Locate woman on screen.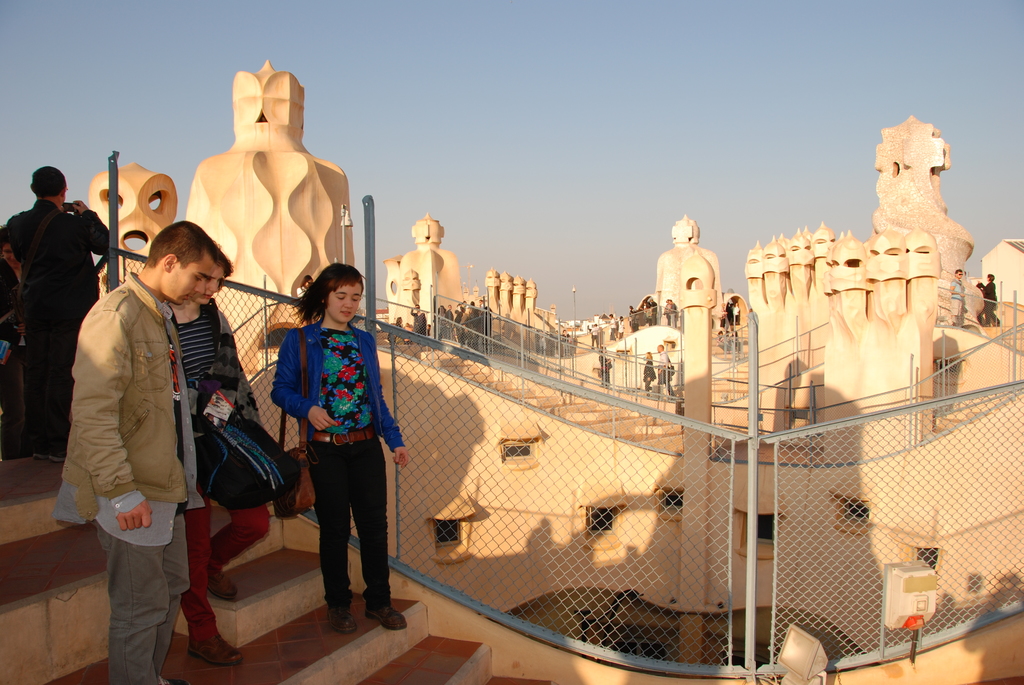
On screen at BBox(435, 304, 449, 342).
